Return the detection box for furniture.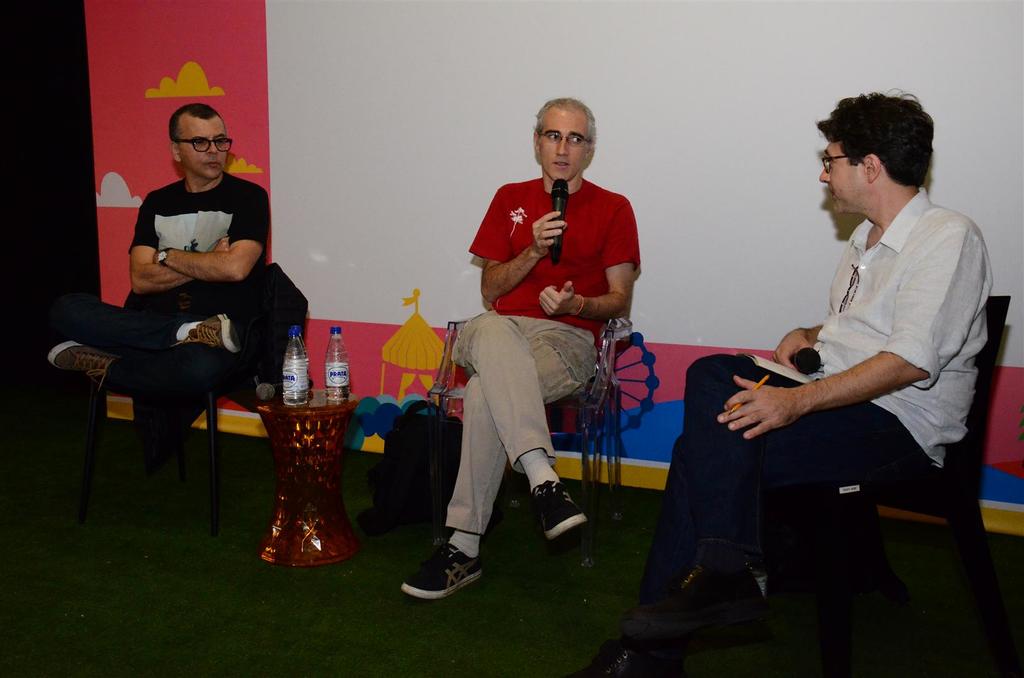
863,296,1013,554.
